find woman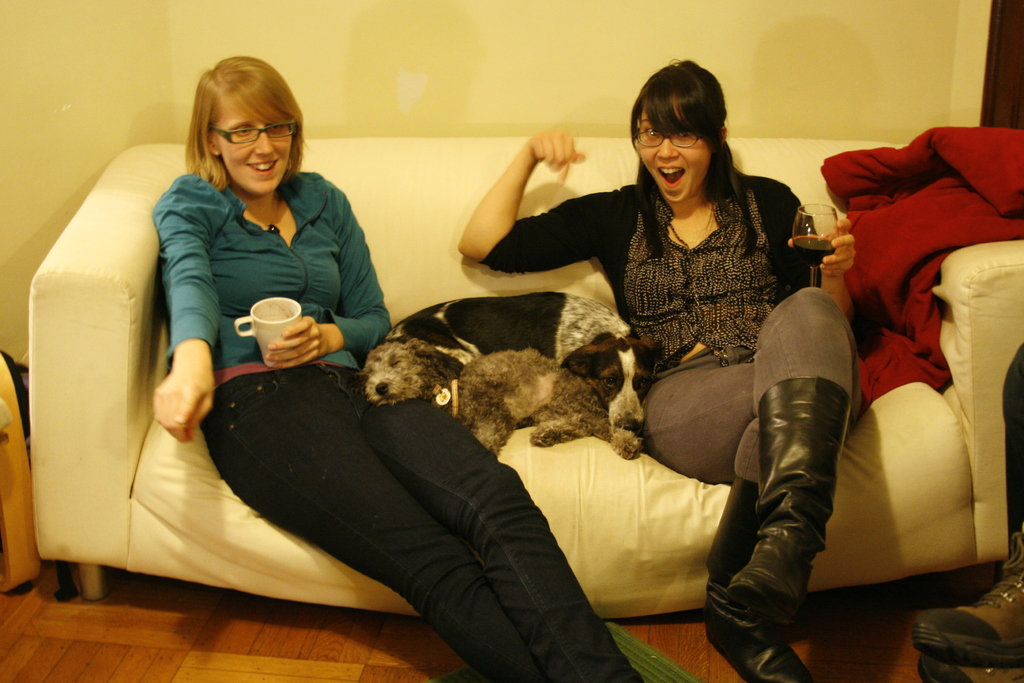
region(457, 44, 865, 682)
